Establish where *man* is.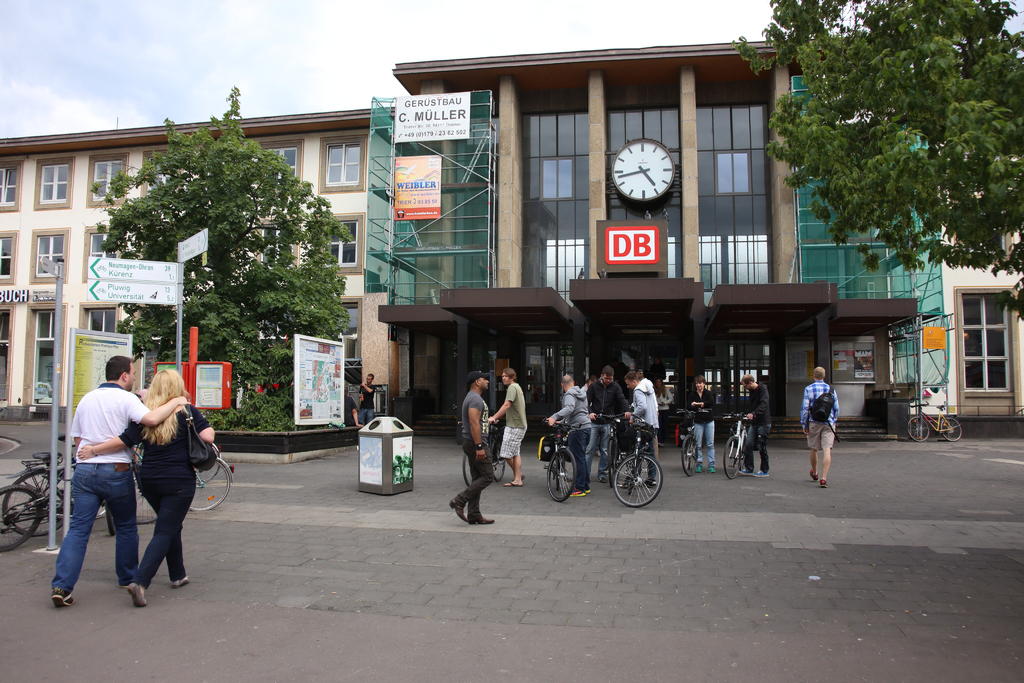
Established at 548,371,589,500.
